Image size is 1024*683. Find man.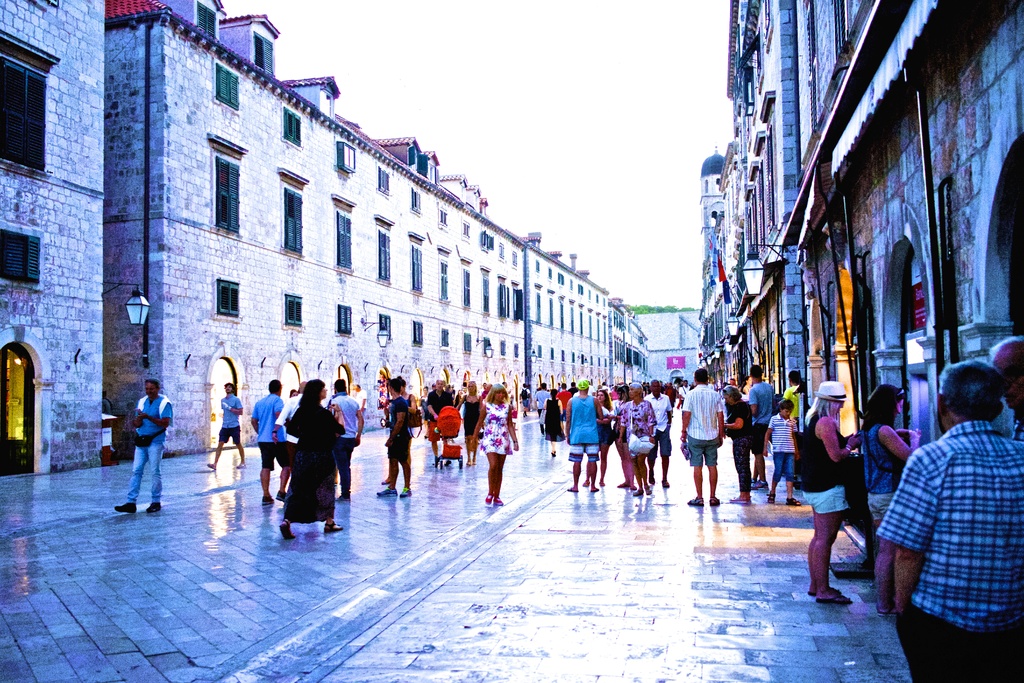
crop(106, 381, 179, 513).
